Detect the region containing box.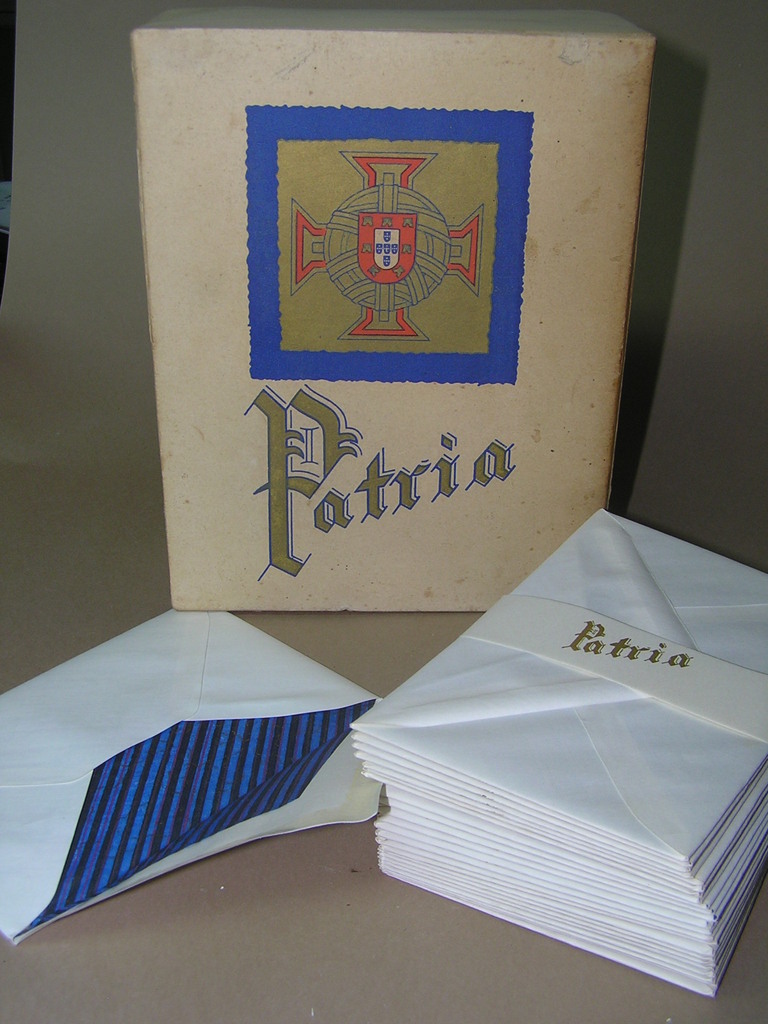
129 10 657 614.
